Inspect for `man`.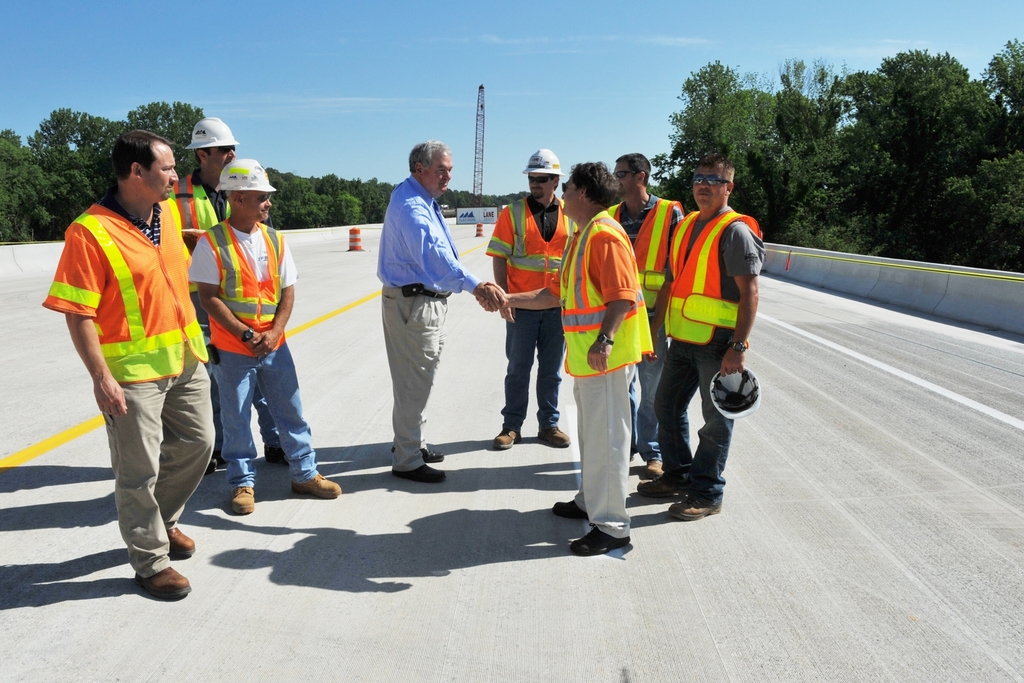
Inspection: {"x1": 172, "y1": 117, "x2": 273, "y2": 463}.
